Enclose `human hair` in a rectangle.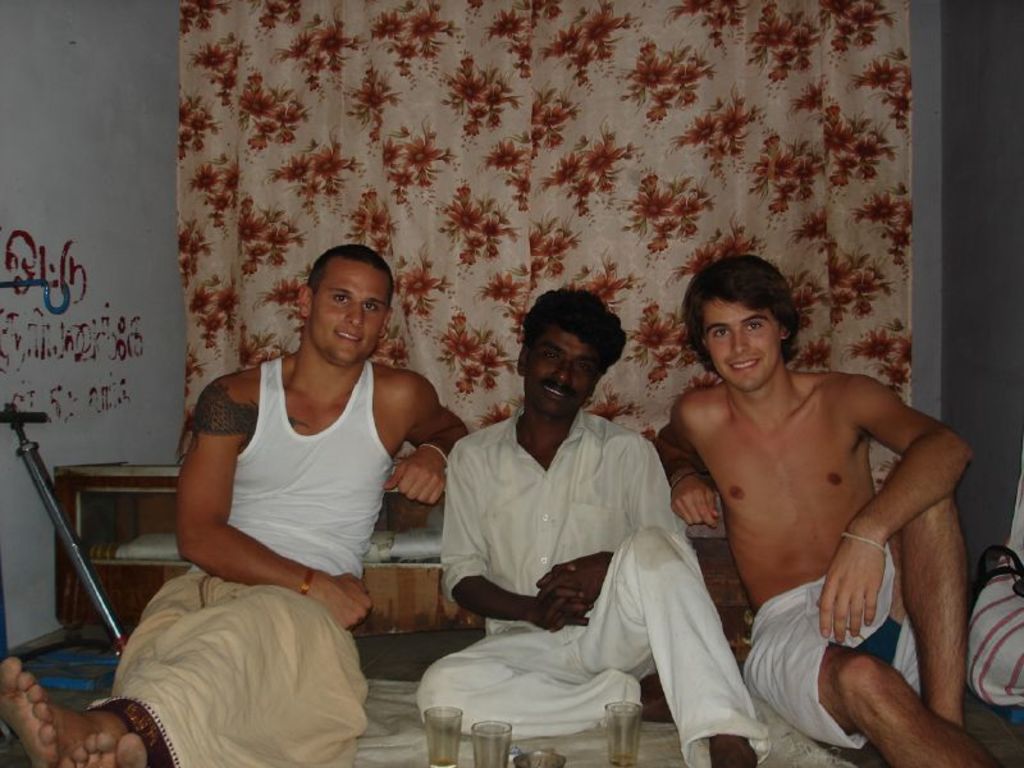
box=[684, 259, 805, 376].
